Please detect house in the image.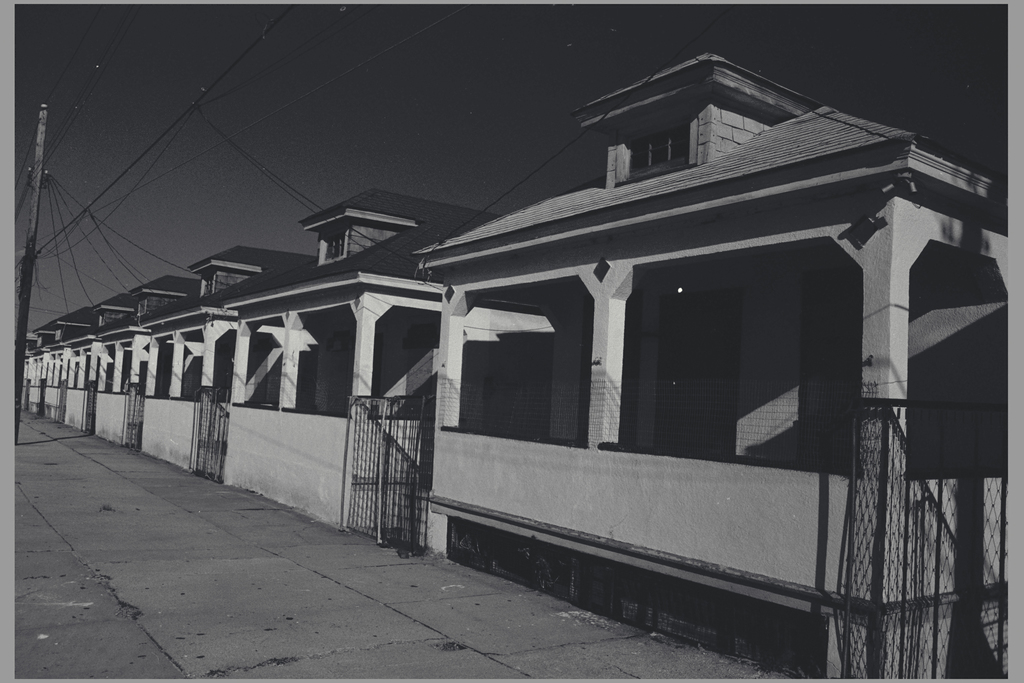
63, 304, 88, 425.
